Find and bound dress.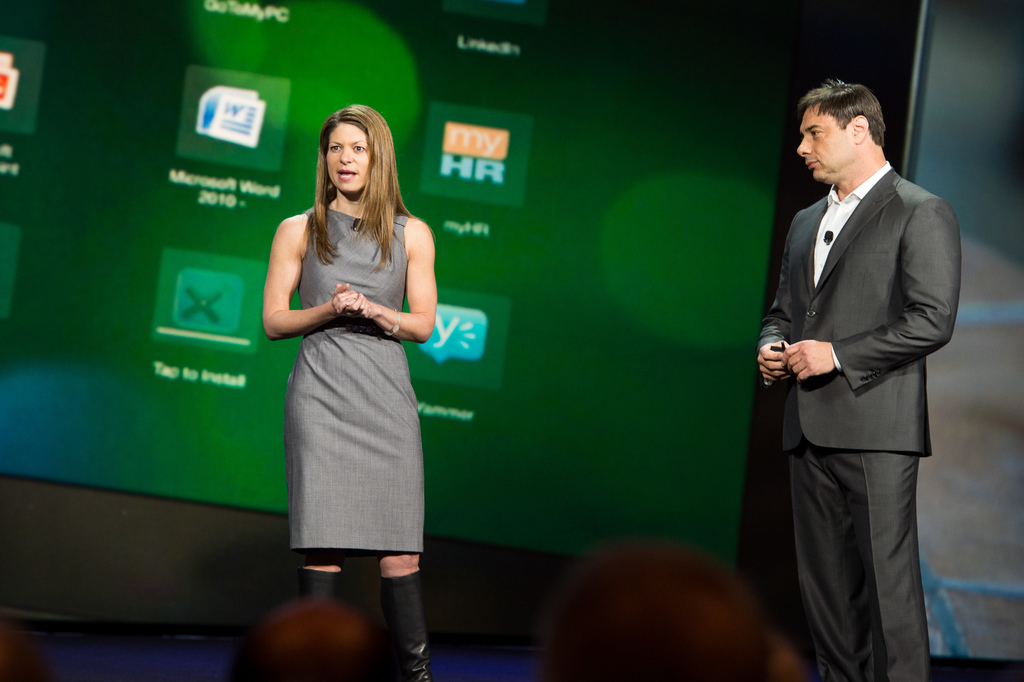
Bound: box(285, 205, 422, 551).
